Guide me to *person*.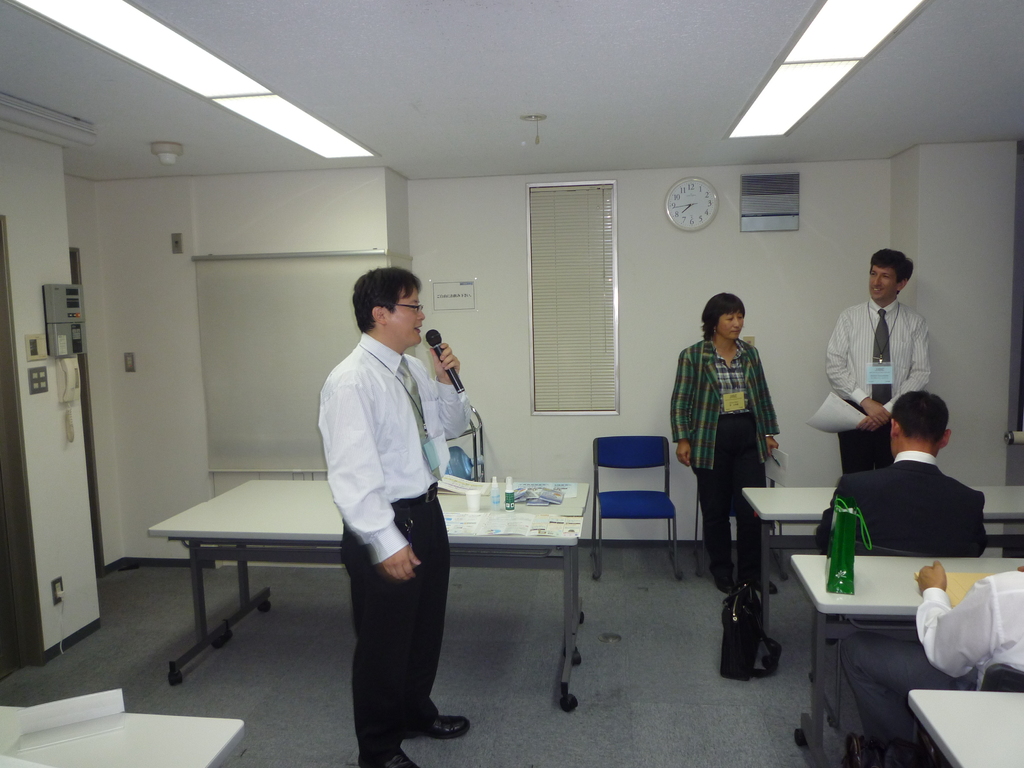
Guidance: [left=836, top=556, right=1023, bottom=767].
